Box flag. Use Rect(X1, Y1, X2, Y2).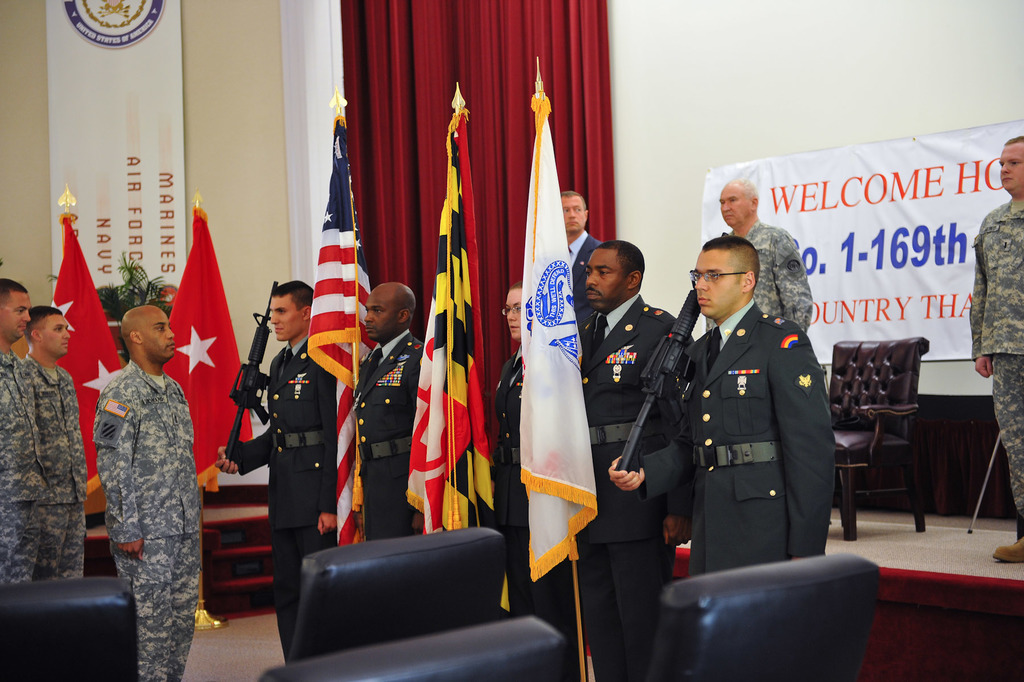
Rect(512, 94, 595, 591).
